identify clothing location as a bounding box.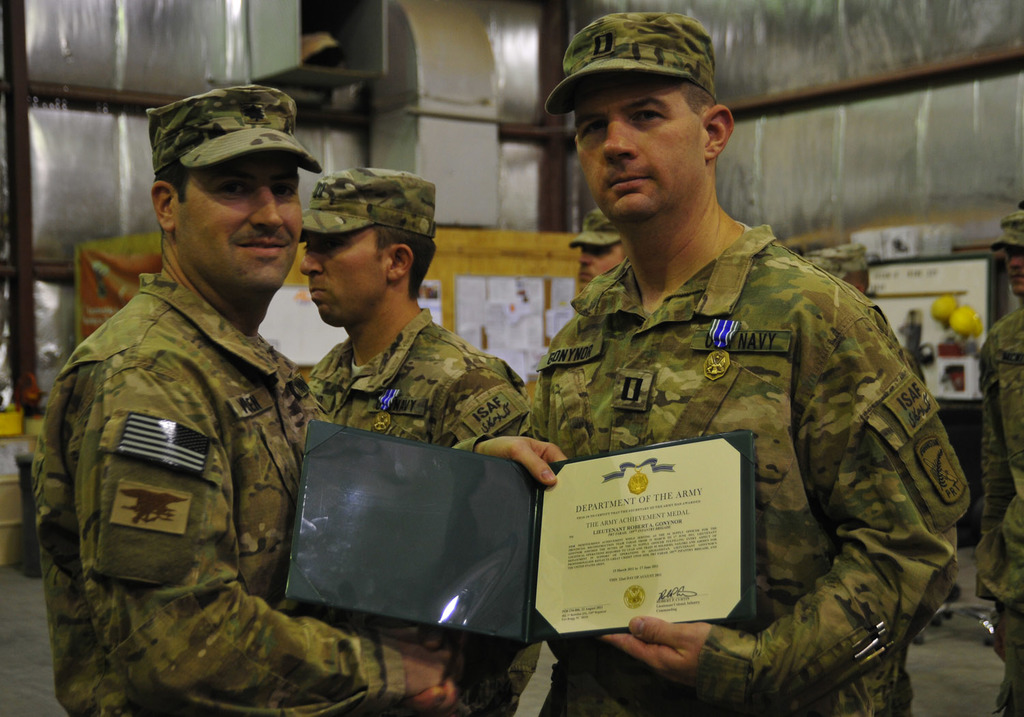
<region>526, 222, 962, 716</region>.
